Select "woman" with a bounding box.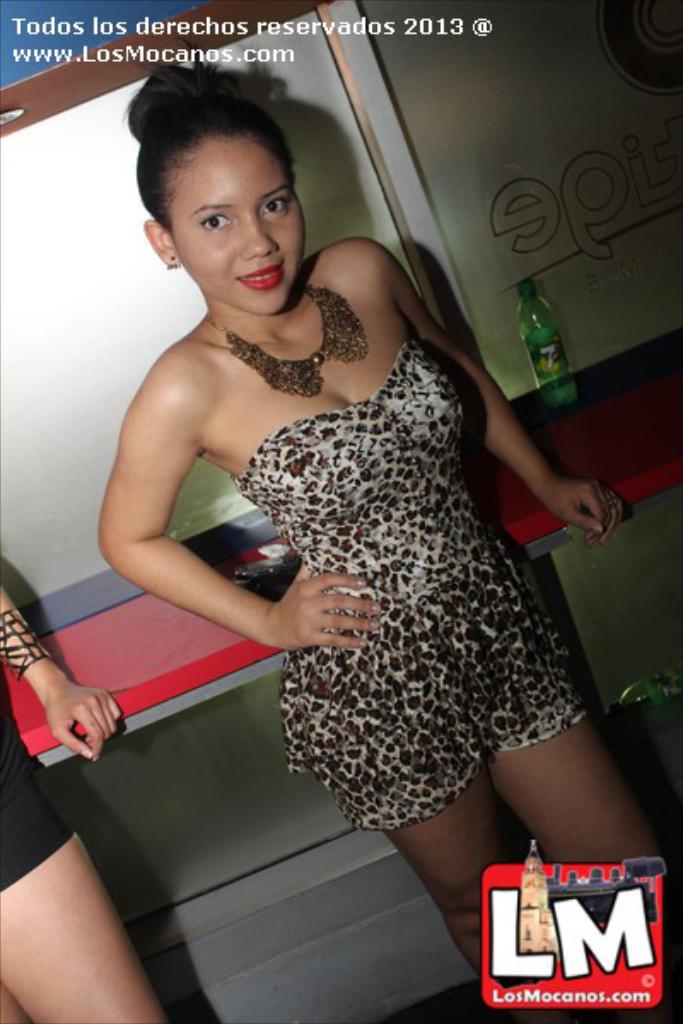
Rect(60, 80, 610, 957).
